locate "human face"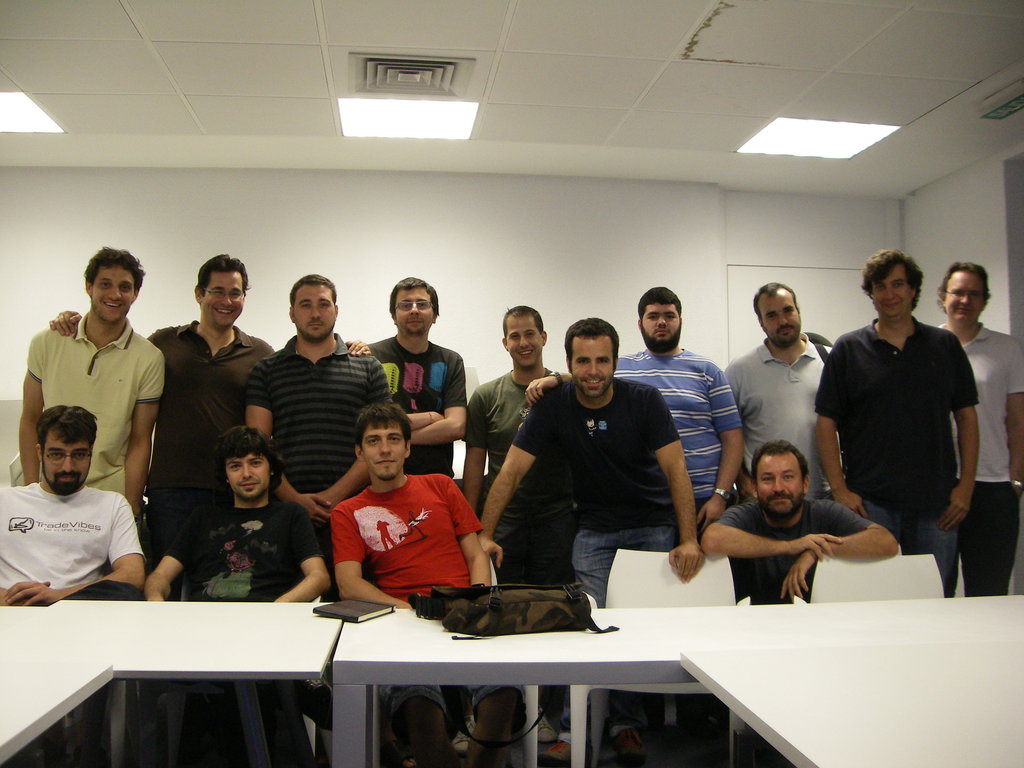
Rect(90, 262, 134, 324)
